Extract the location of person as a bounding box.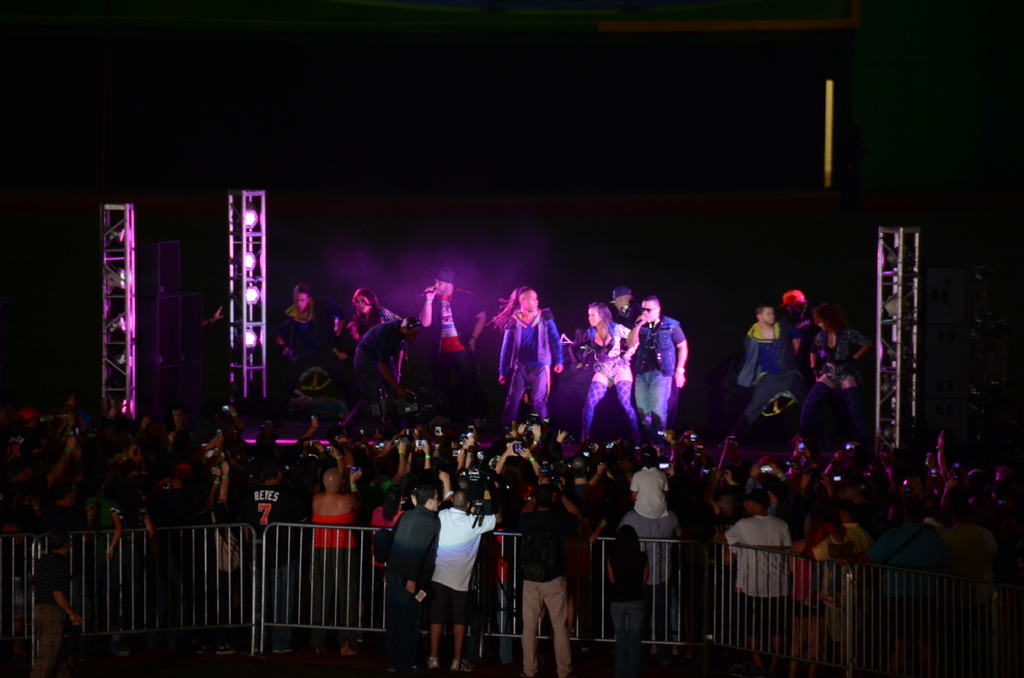
rect(239, 460, 300, 658).
